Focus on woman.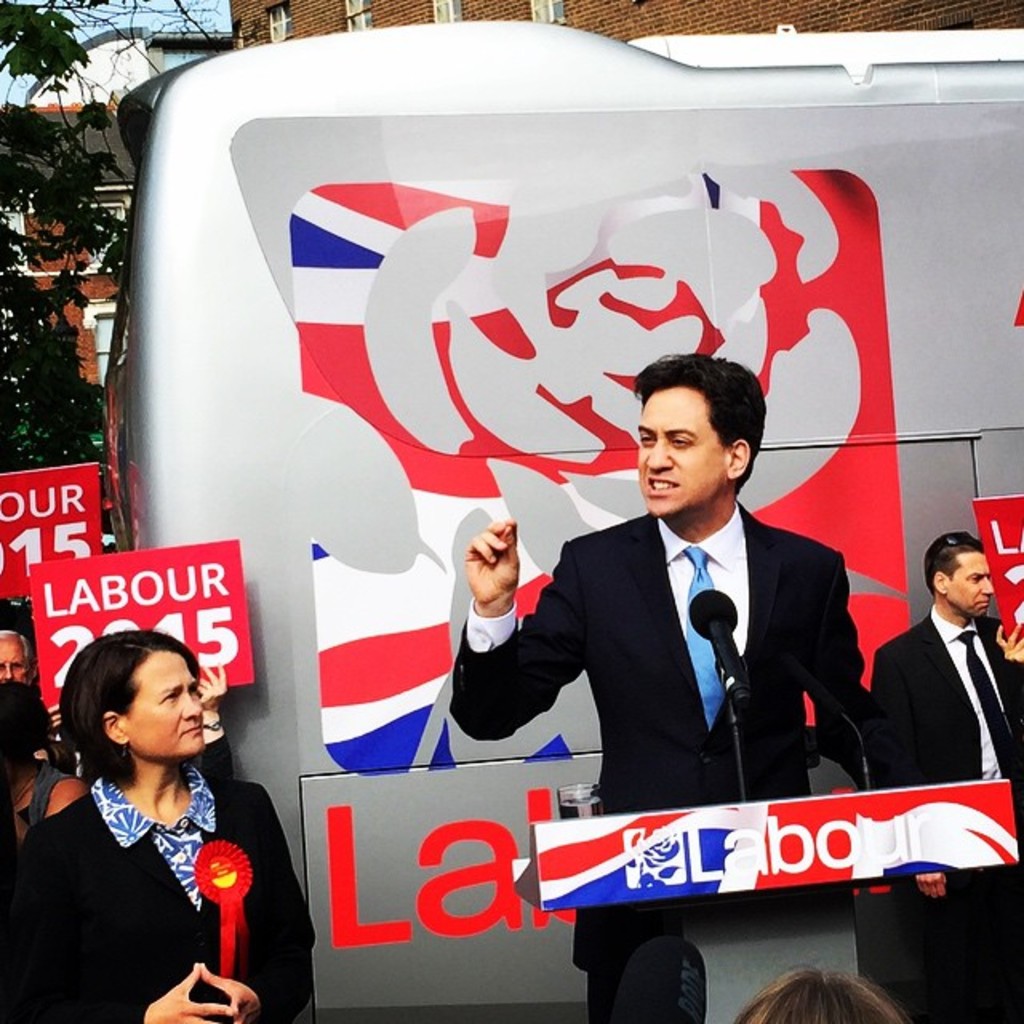
Focused at BBox(16, 587, 286, 1011).
